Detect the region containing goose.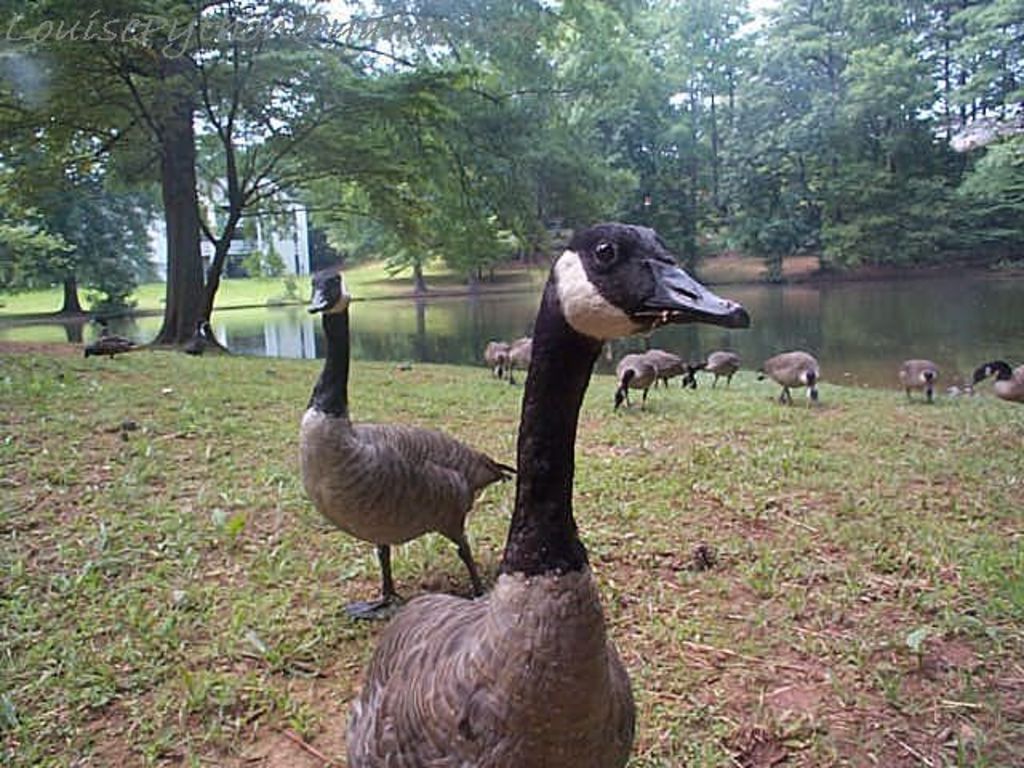
[483,339,514,384].
